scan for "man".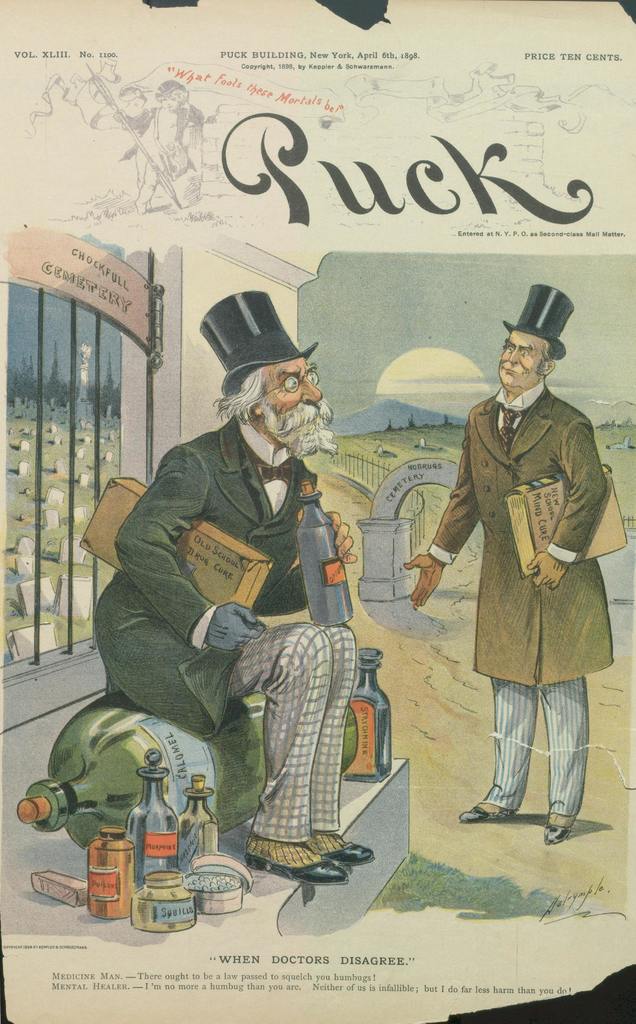
Scan result: select_region(412, 298, 616, 842).
